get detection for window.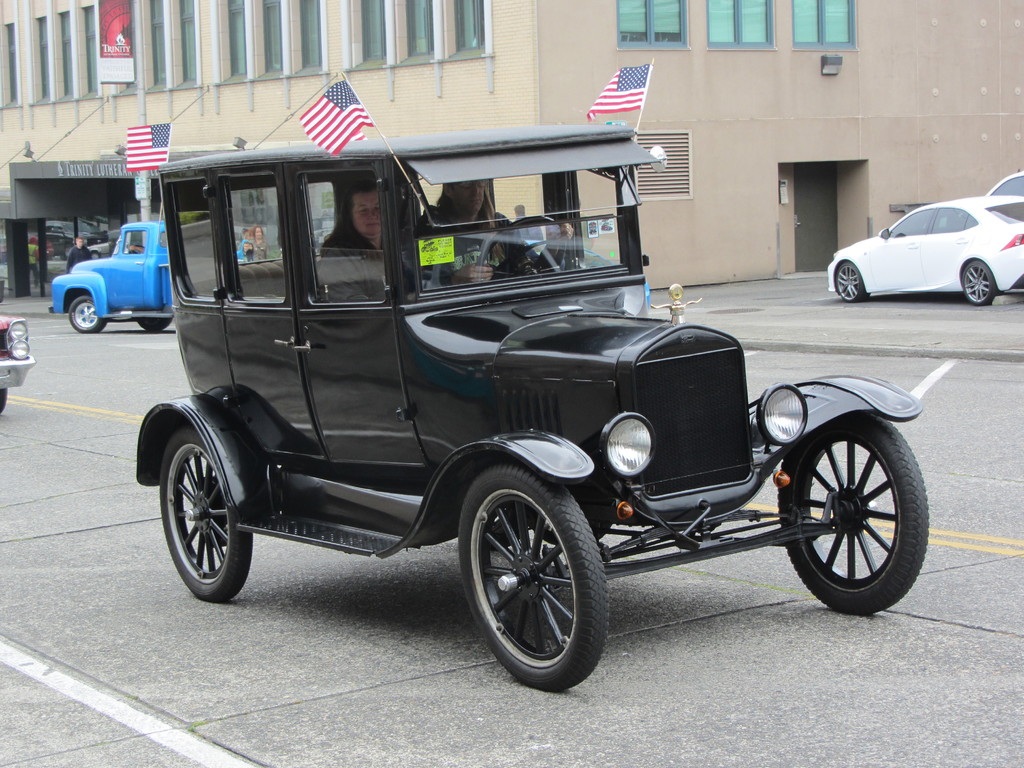
Detection: x1=355 y1=0 x2=388 y2=65.
